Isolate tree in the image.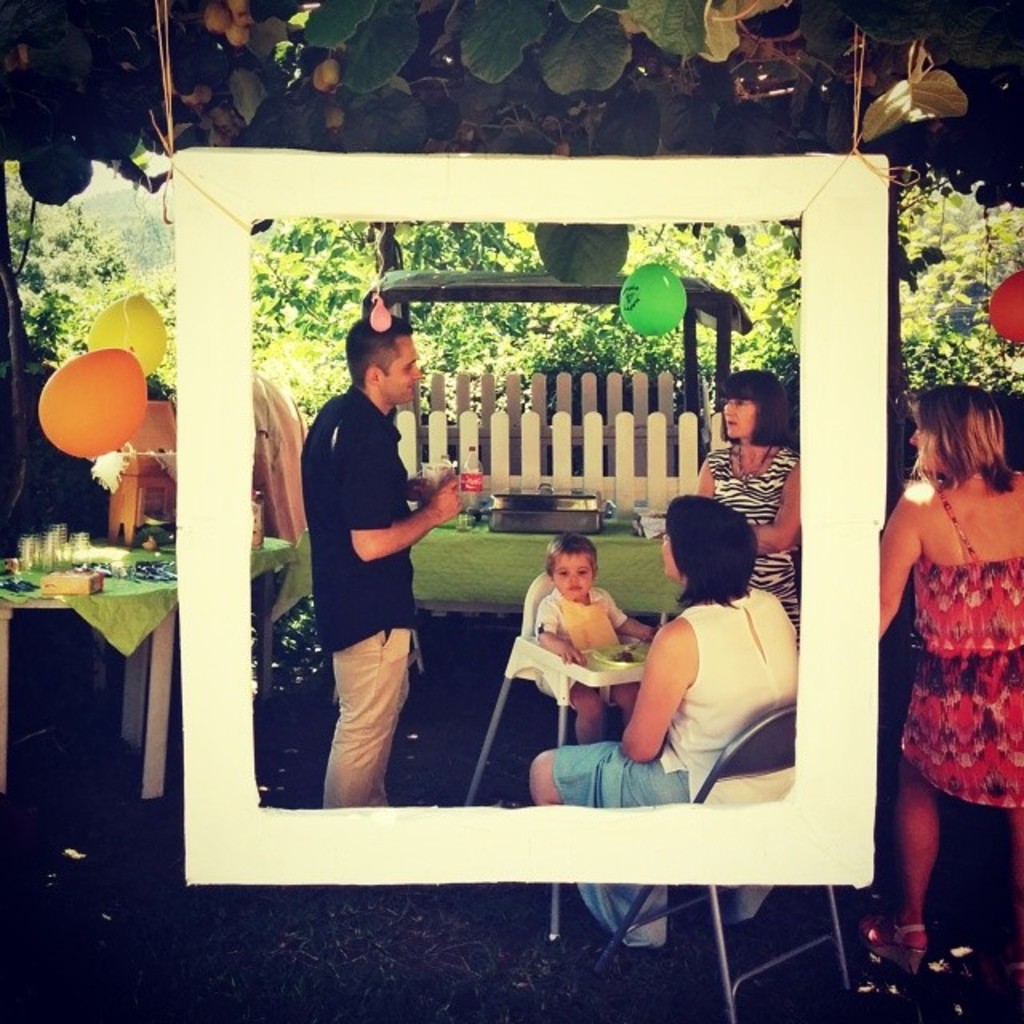
Isolated region: <bbox>232, 184, 779, 403</bbox>.
